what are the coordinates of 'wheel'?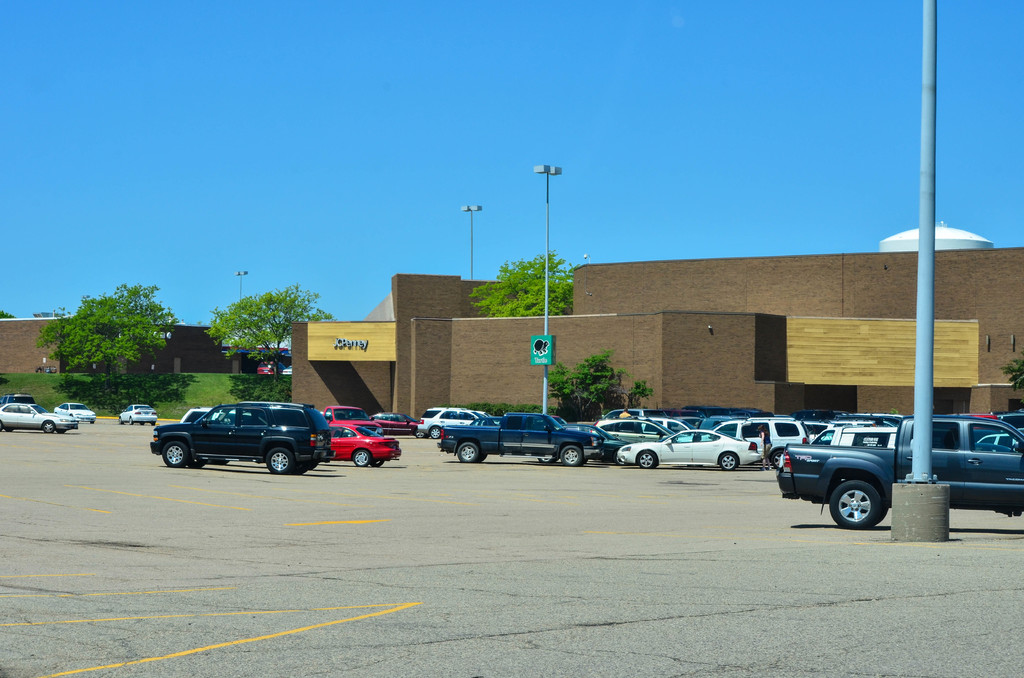
<region>721, 453, 736, 471</region>.
